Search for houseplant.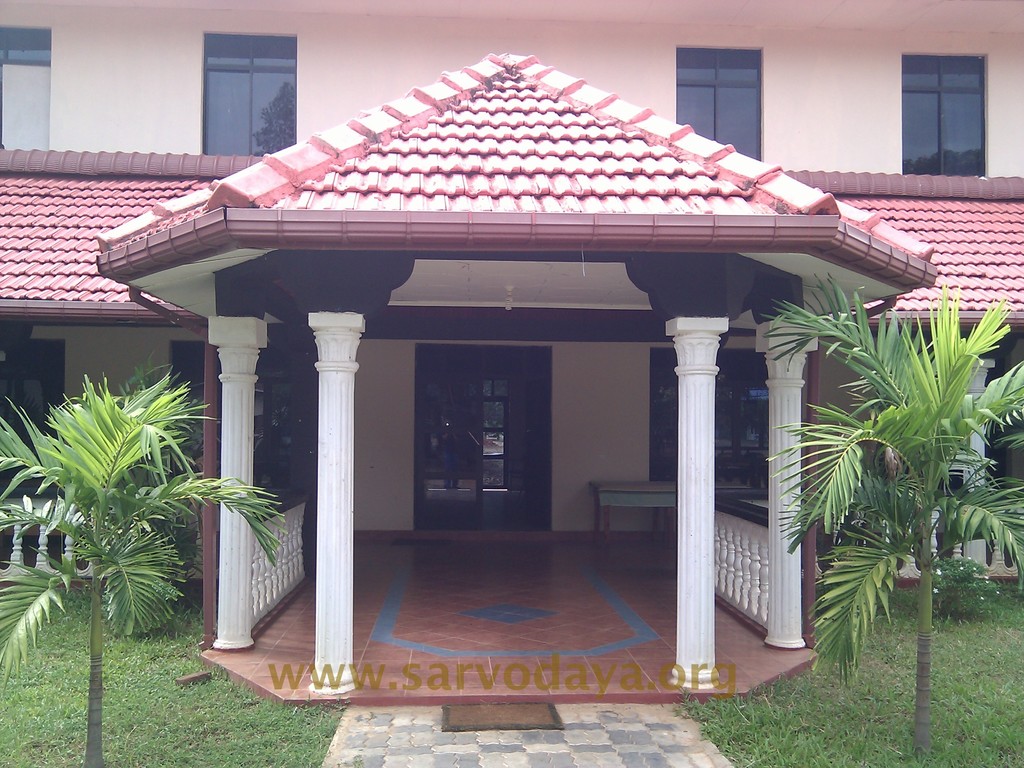
Found at 769 276 1023 760.
